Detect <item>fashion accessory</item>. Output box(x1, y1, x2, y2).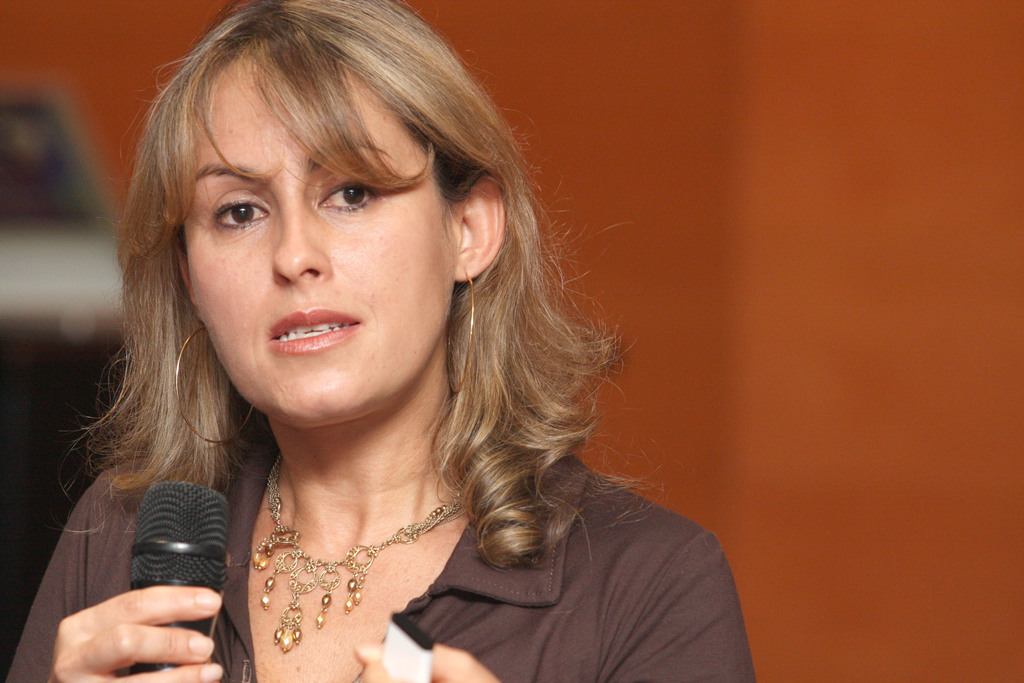
box(447, 265, 477, 399).
